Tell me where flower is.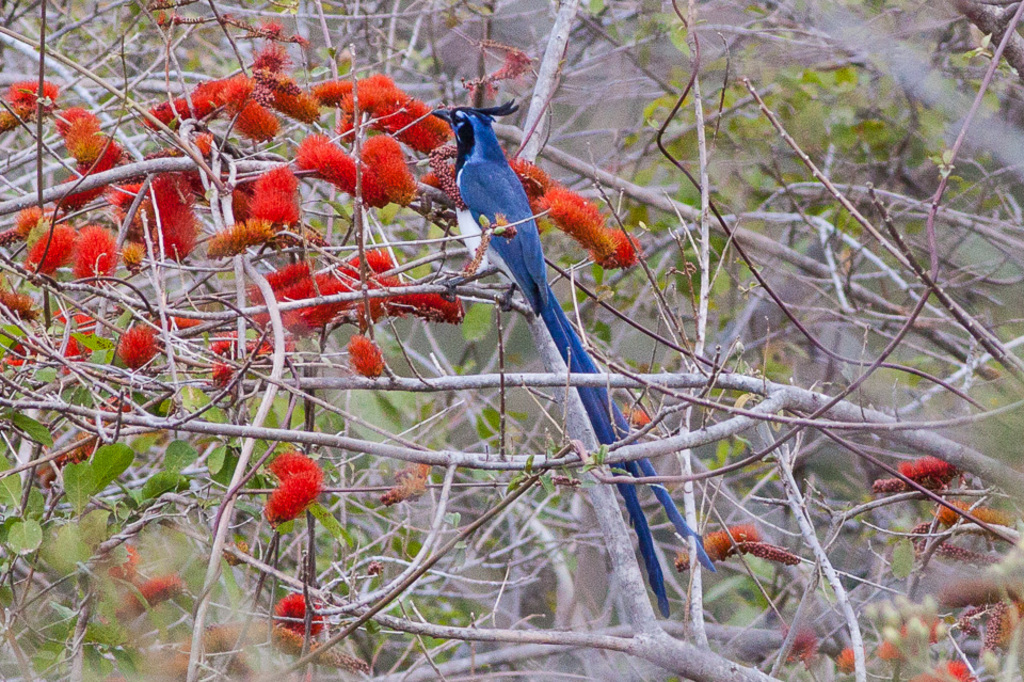
flower is at 271 597 332 637.
